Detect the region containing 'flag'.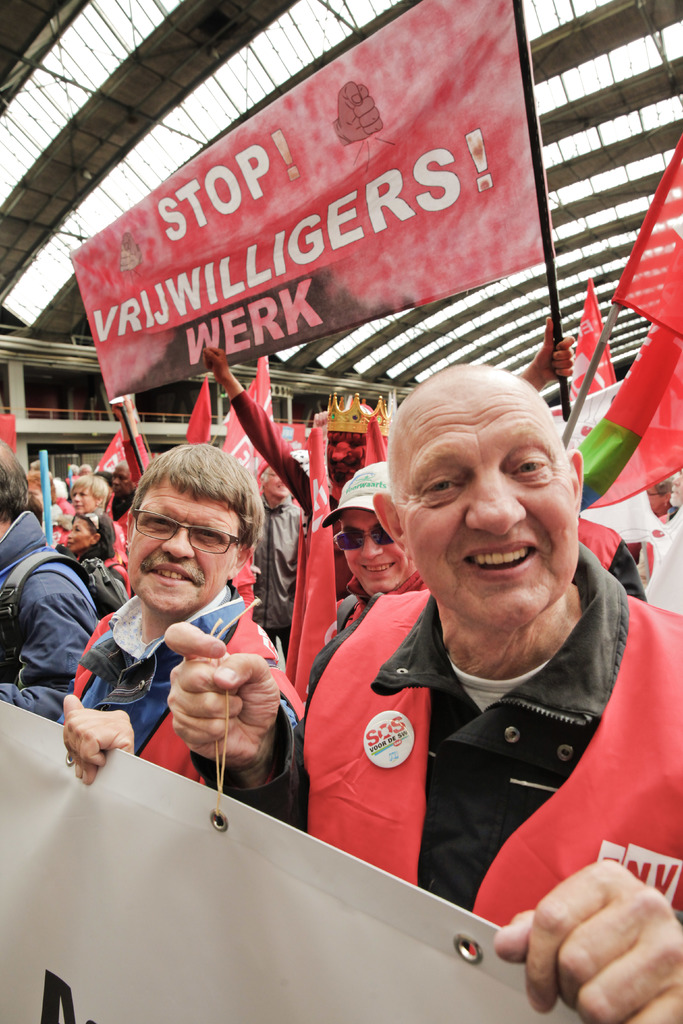
{"x1": 0, "y1": 412, "x2": 17, "y2": 449}.
